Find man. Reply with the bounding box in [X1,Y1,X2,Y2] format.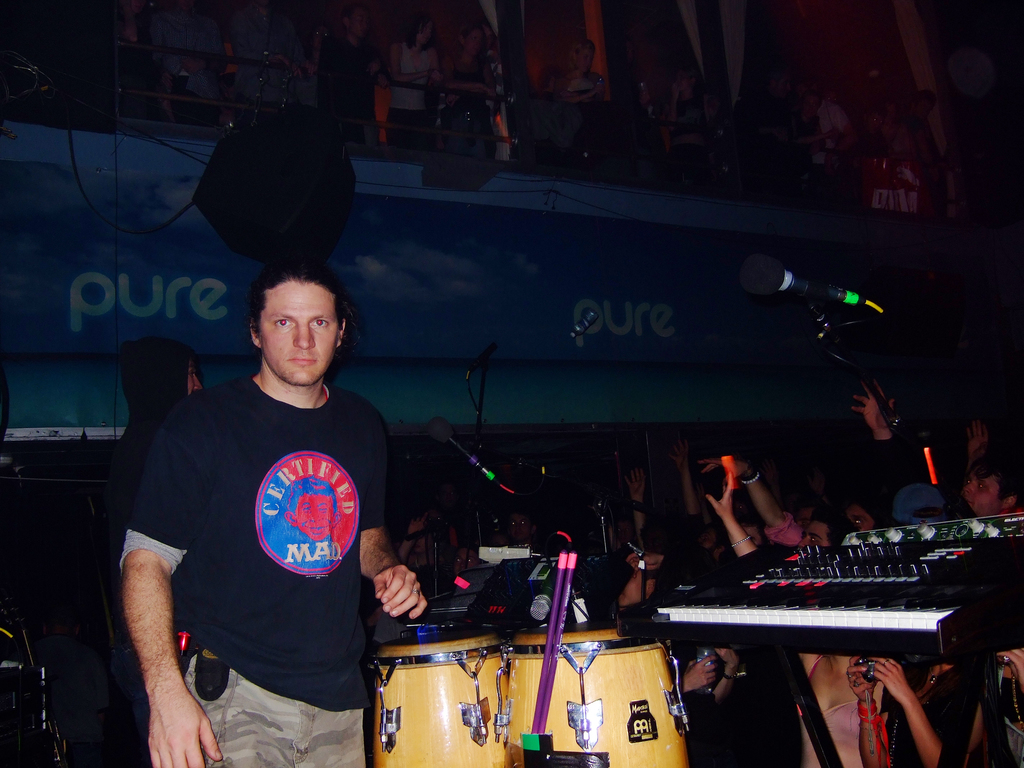
[794,86,838,152].
